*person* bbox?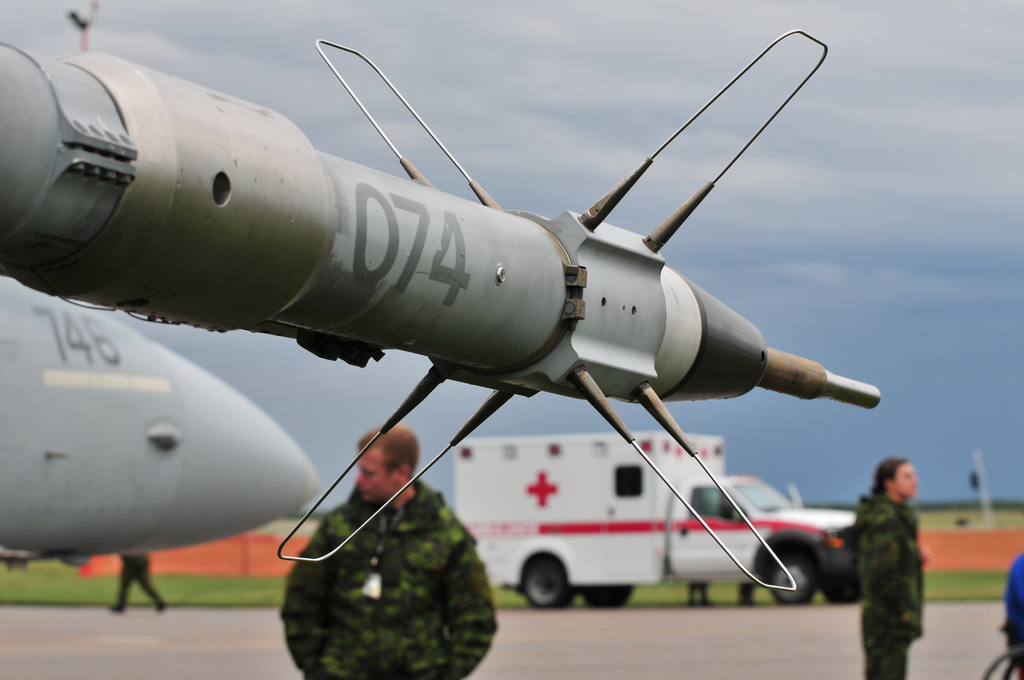
box=[280, 425, 497, 679]
